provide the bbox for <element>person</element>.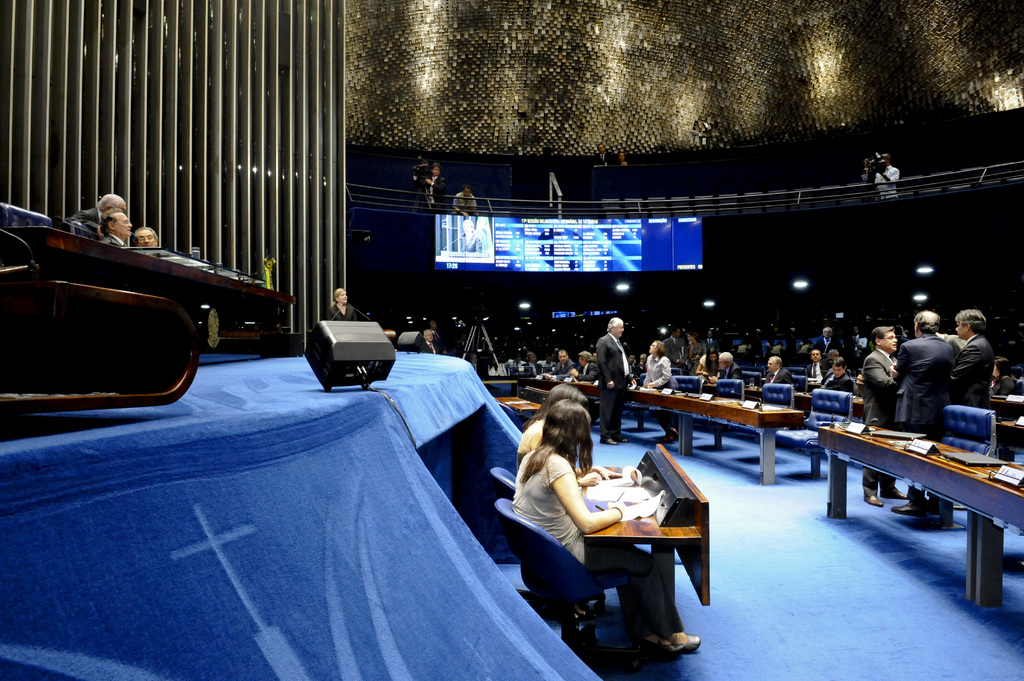
(x1=134, y1=222, x2=159, y2=250).
